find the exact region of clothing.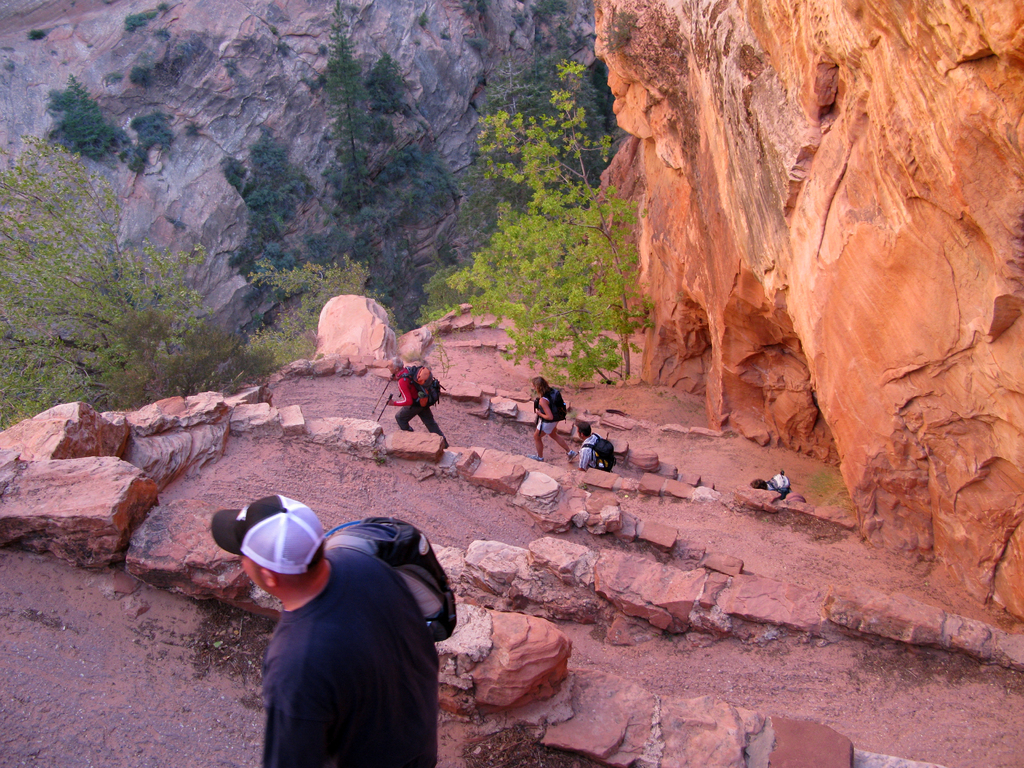
Exact region: select_region(529, 387, 563, 438).
